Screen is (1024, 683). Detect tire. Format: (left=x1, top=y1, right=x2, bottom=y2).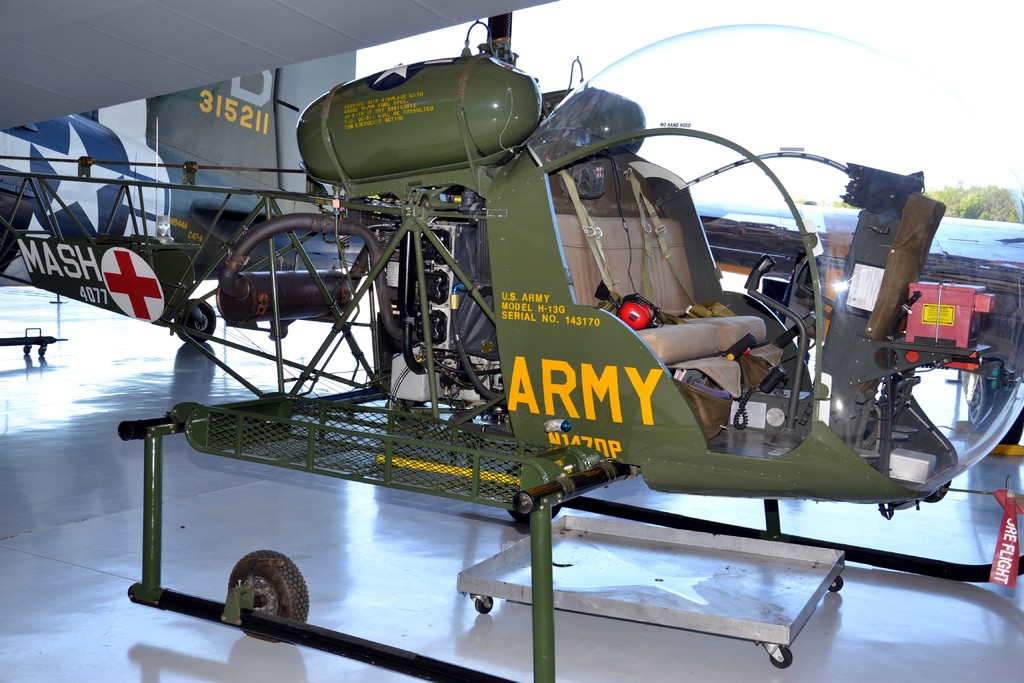
(left=968, top=364, right=1023, bottom=452).
